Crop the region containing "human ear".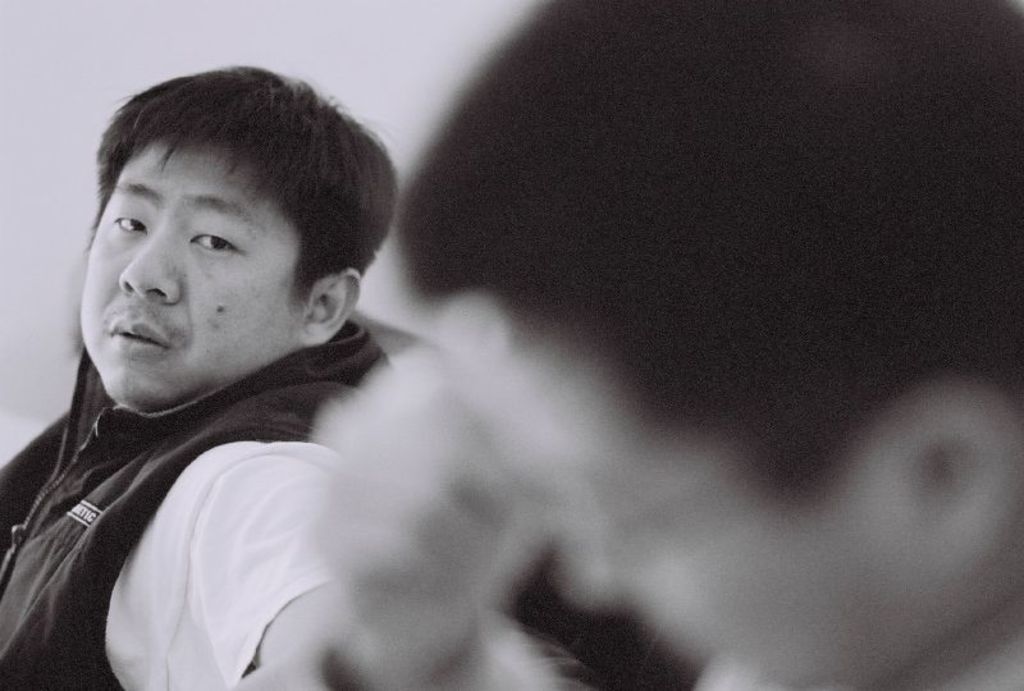
Crop region: 296,266,362,348.
